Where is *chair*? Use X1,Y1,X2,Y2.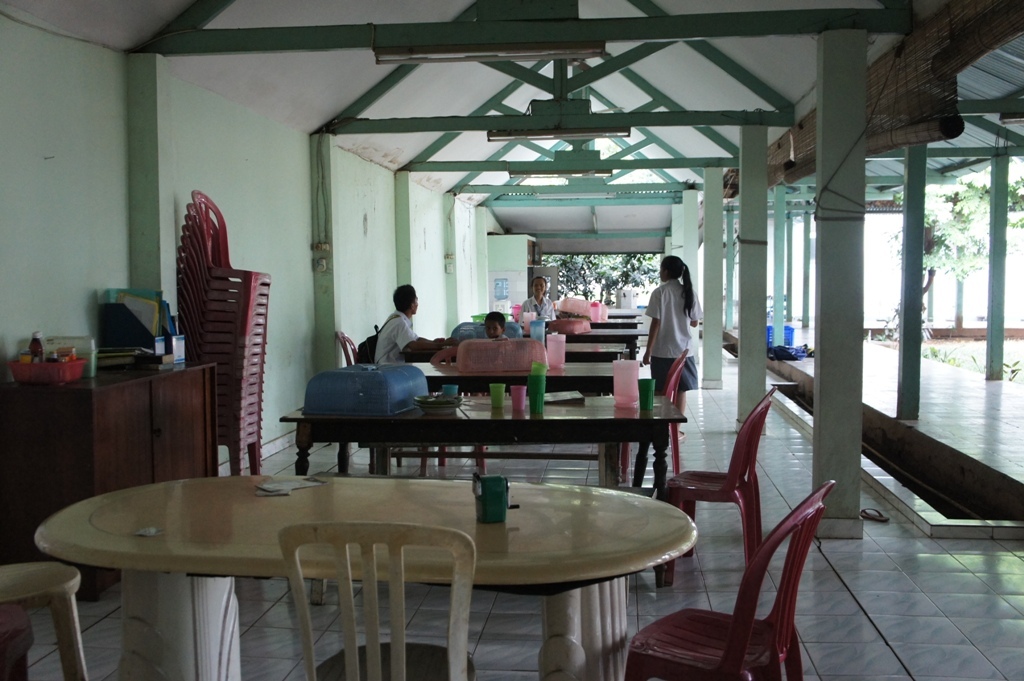
2,563,90,680.
